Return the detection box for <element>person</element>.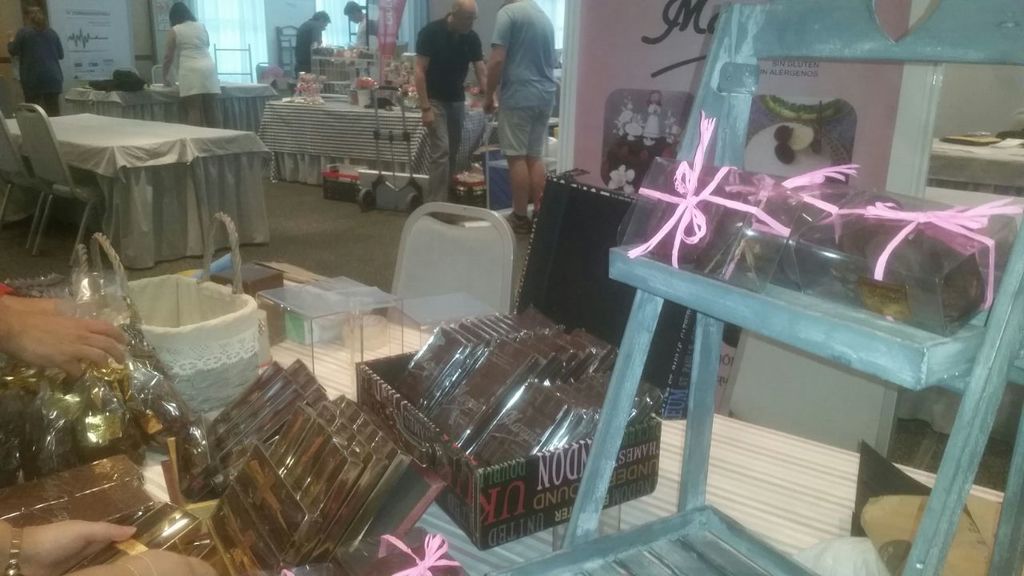
bbox(343, 2, 380, 58).
